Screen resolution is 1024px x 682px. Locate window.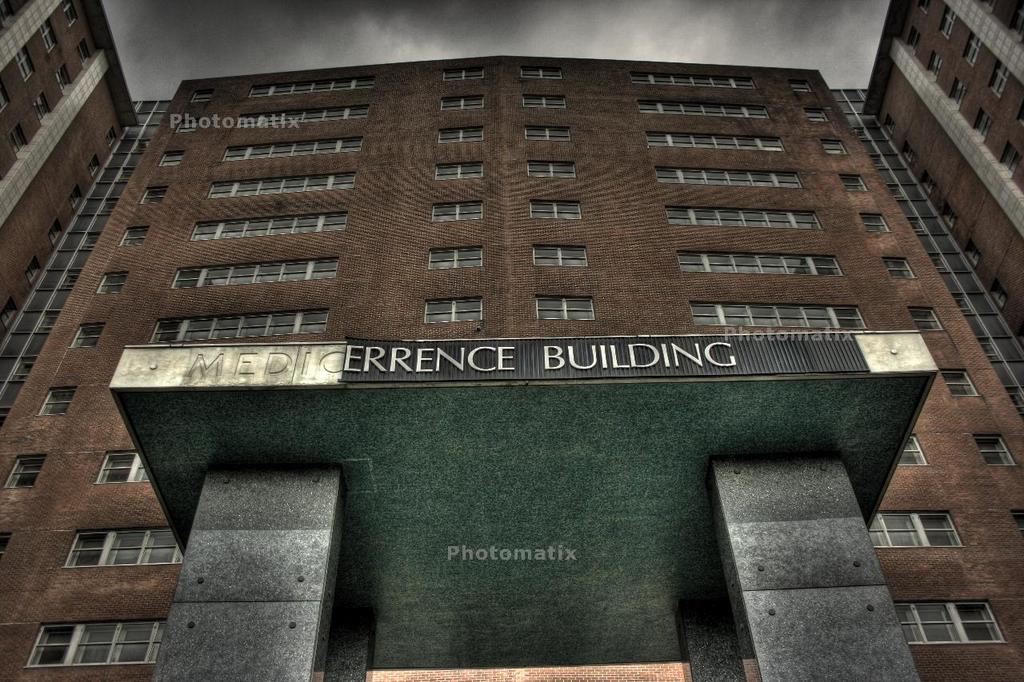
14, 48, 33, 80.
